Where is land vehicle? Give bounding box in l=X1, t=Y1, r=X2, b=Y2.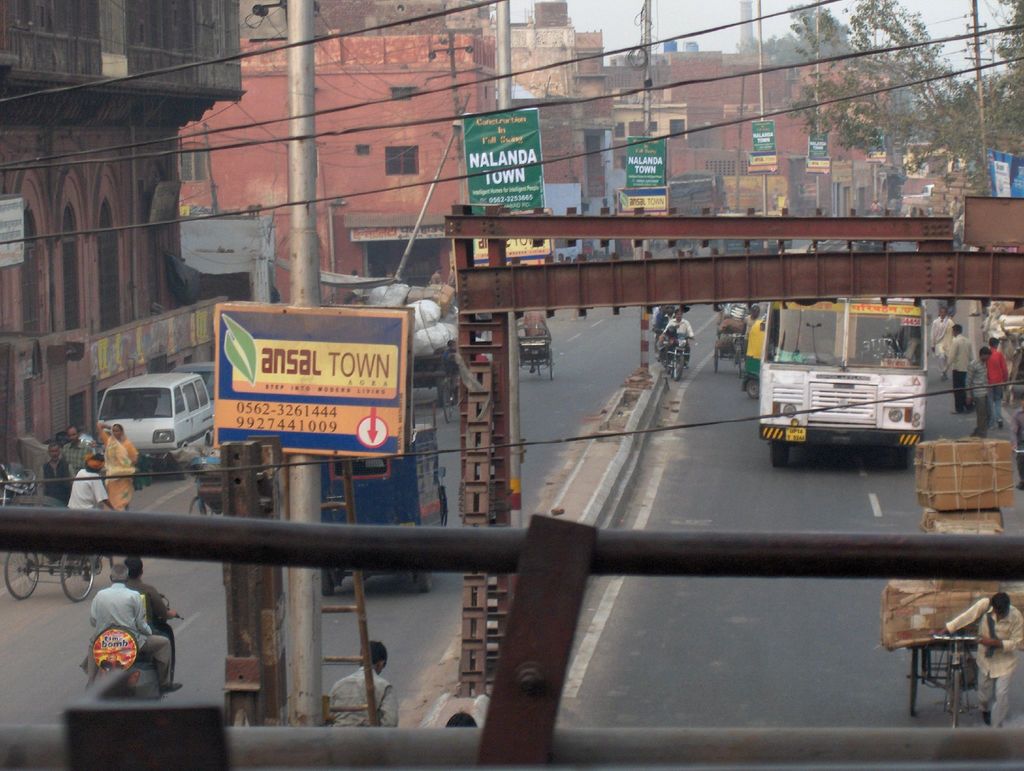
l=904, t=631, r=981, b=733.
